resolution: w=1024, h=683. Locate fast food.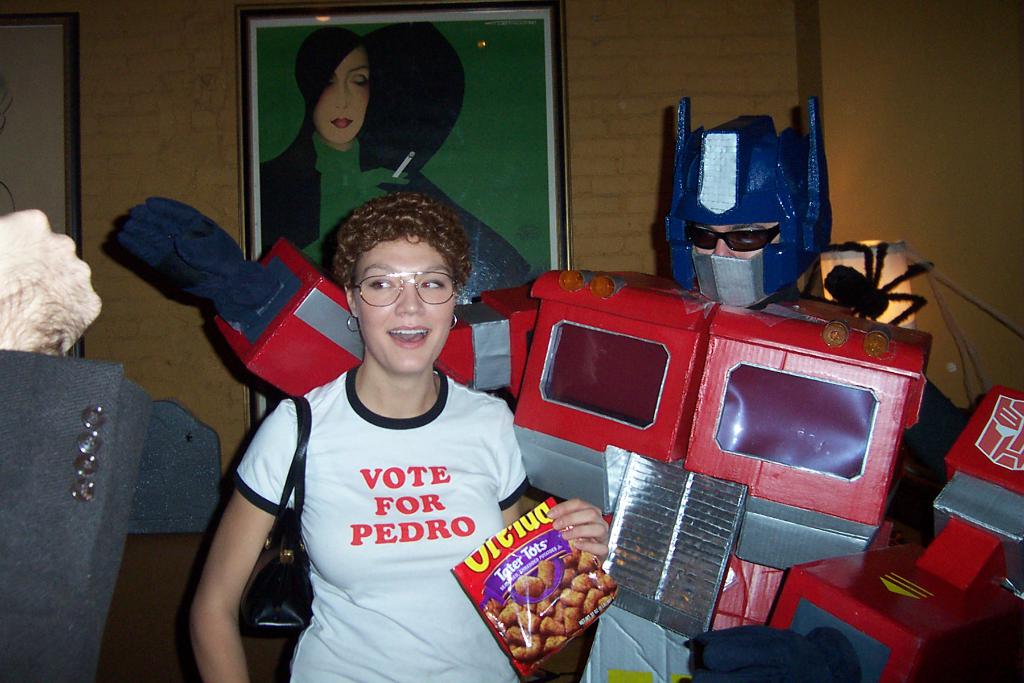
{"left": 484, "top": 545, "right": 611, "bottom": 671}.
